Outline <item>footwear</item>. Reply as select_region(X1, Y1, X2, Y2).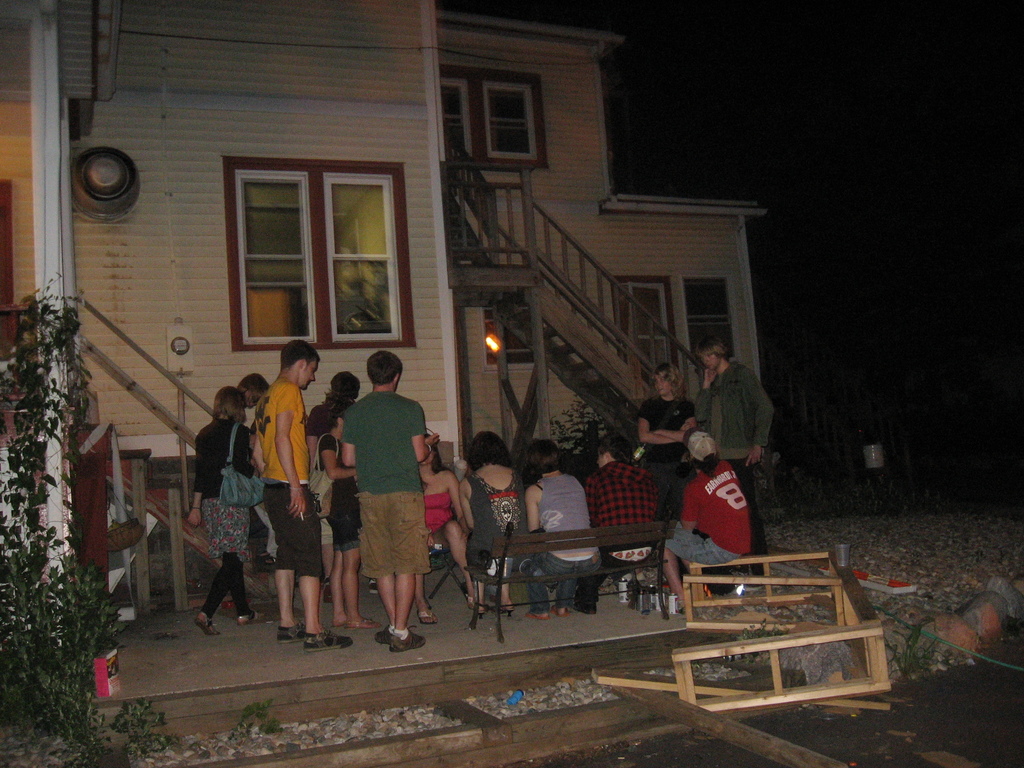
select_region(379, 625, 388, 641).
